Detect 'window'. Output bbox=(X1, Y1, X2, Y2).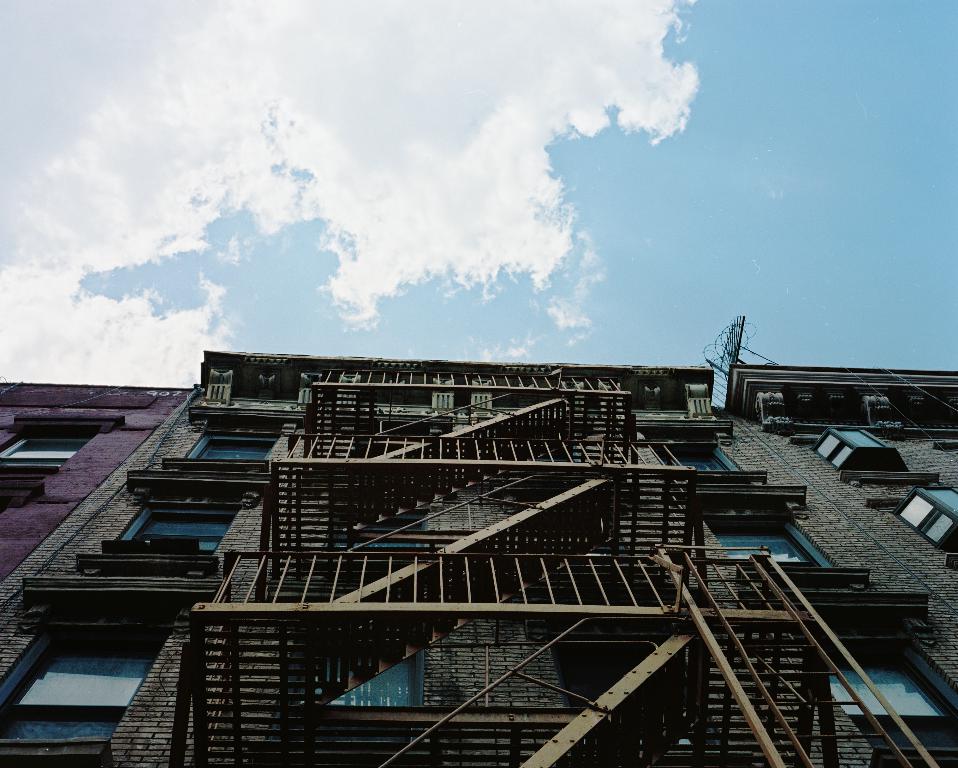
bbox=(187, 430, 276, 459).
